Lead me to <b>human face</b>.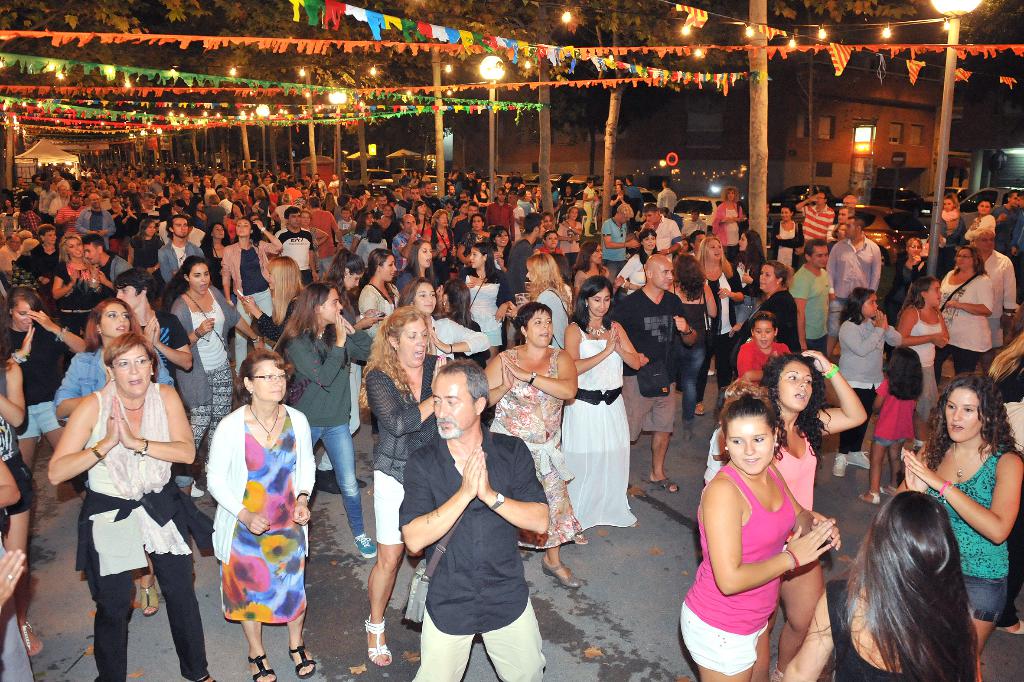
Lead to [751,319,775,351].
